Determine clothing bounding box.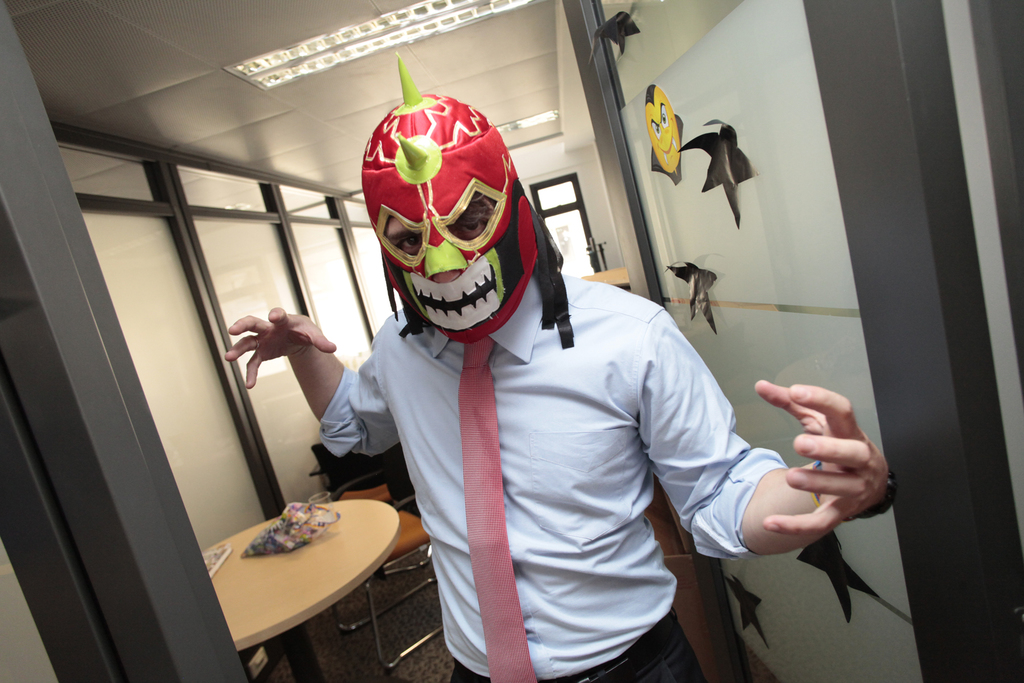
Determined: box=[311, 265, 792, 682].
